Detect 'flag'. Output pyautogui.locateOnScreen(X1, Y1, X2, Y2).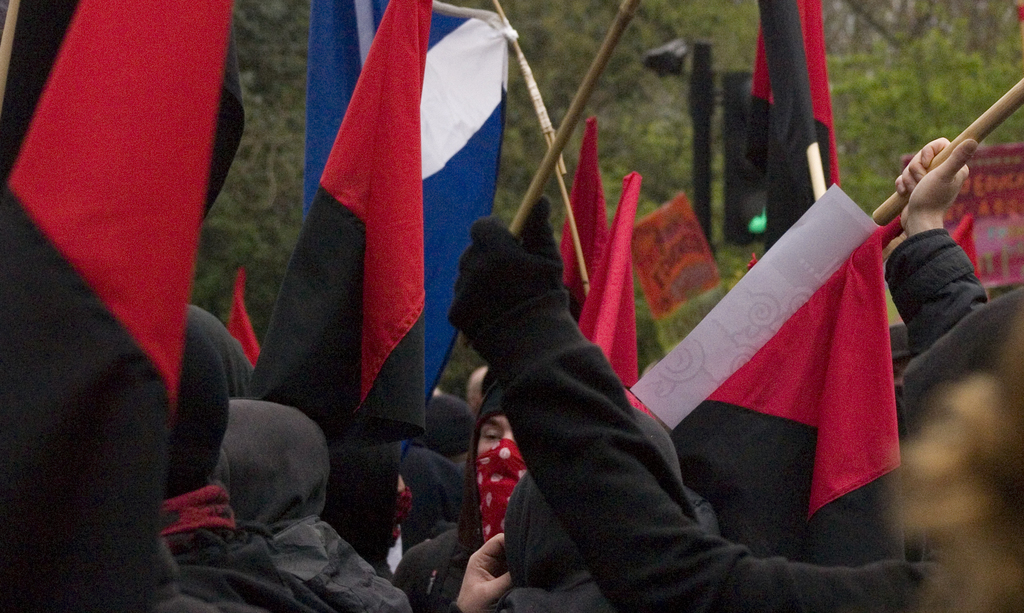
pyautogui.locateOnScreen(546, 111, 614, 336).
